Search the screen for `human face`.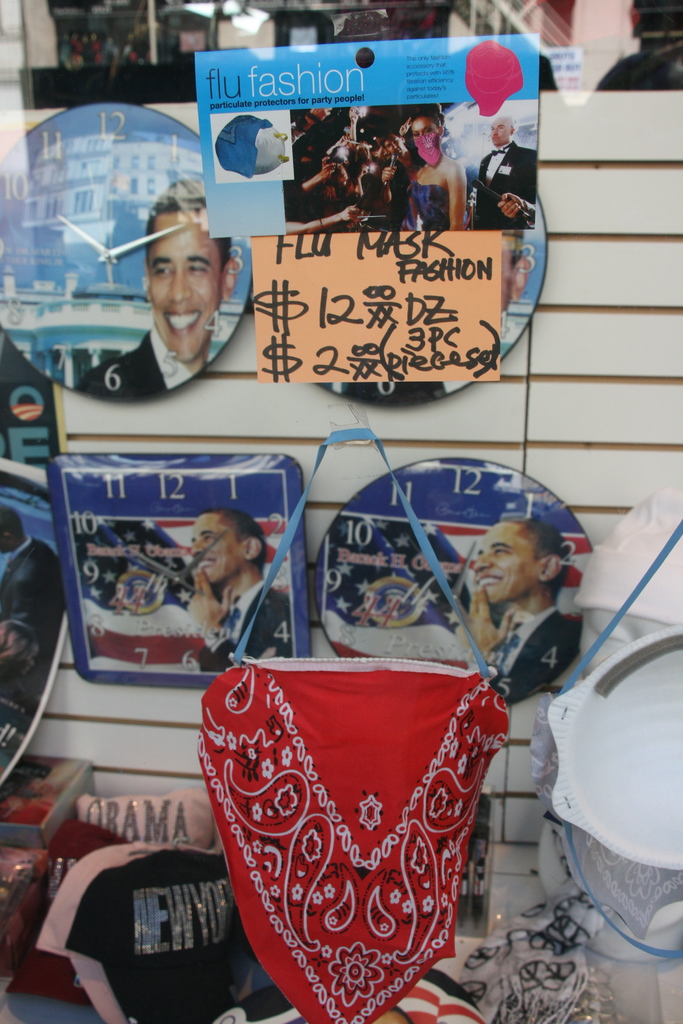
Found at bbox=[461, 520, 523, 598].
